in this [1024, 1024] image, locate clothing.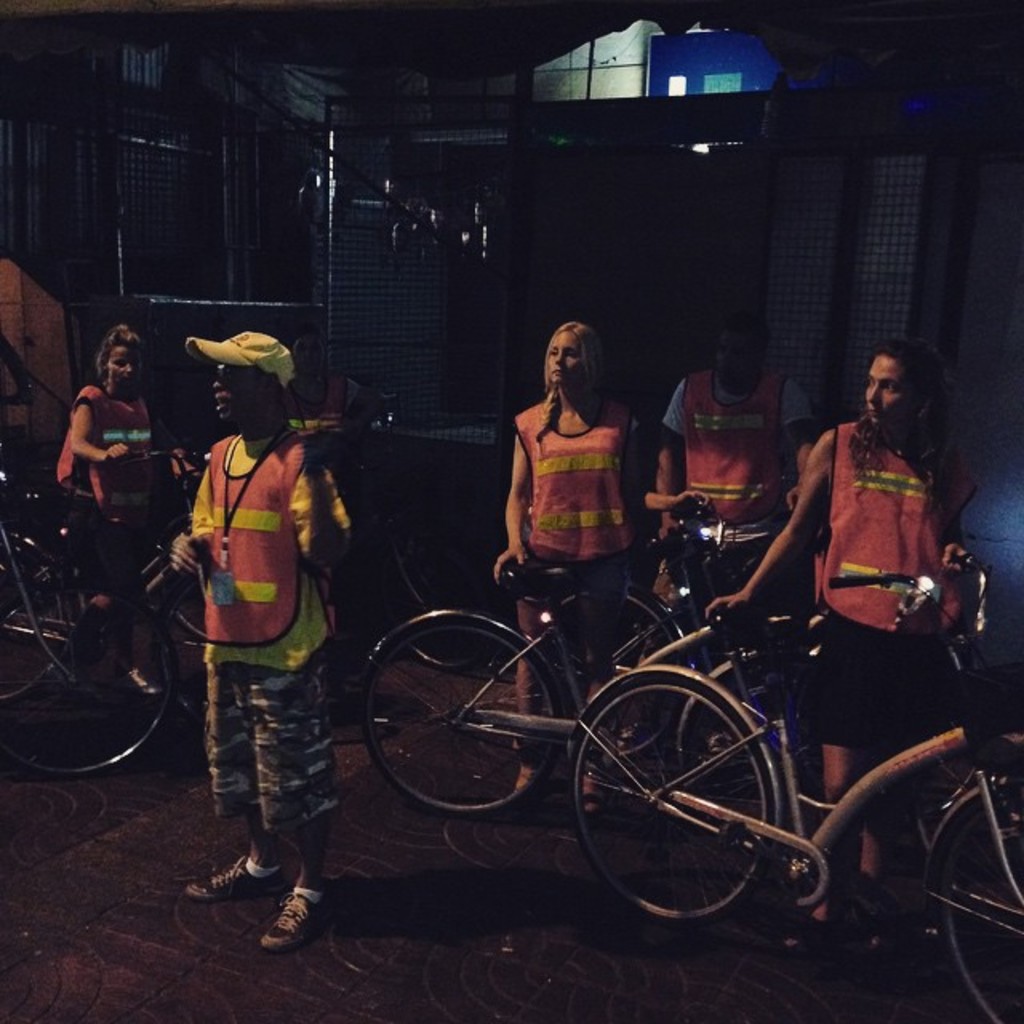
Bounding box: 283/373/363/453.
